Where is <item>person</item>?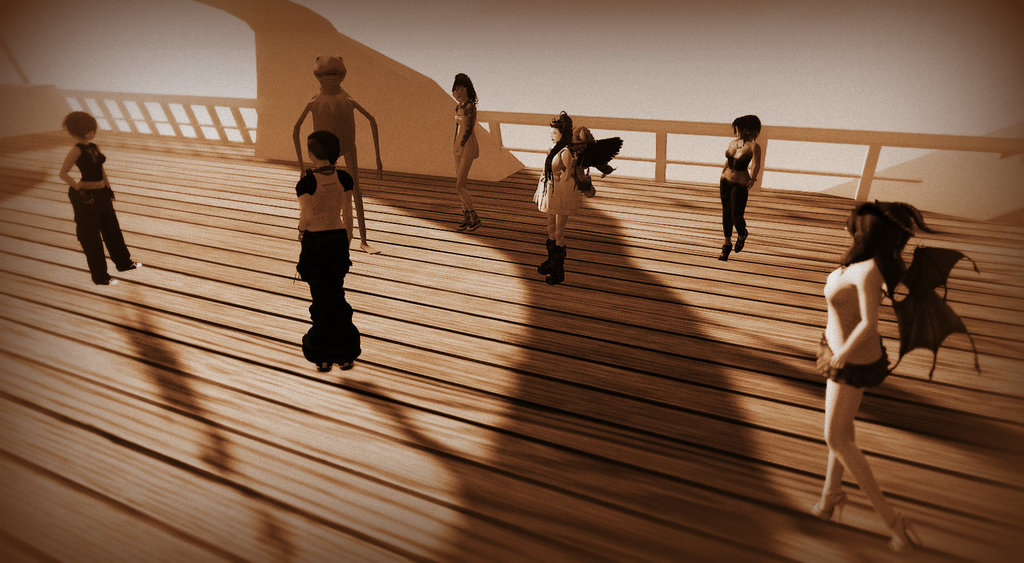
pyautogui.locateOnScreen(821, 202, 932, 556).
